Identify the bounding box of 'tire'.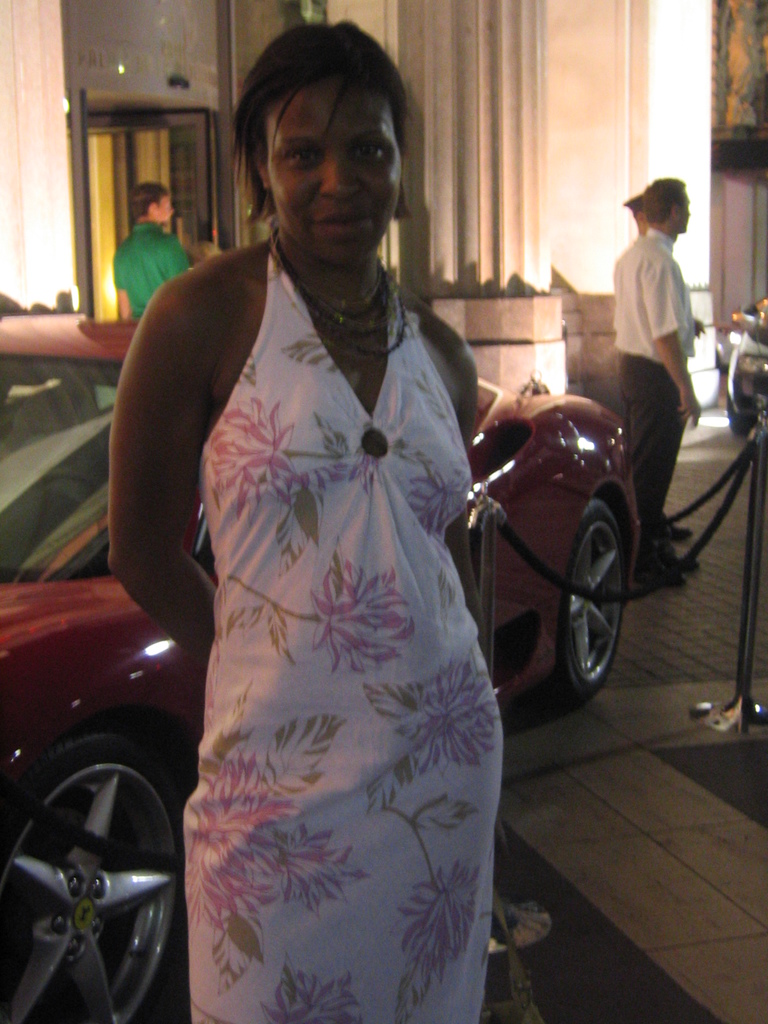
(16,692,180,995).
